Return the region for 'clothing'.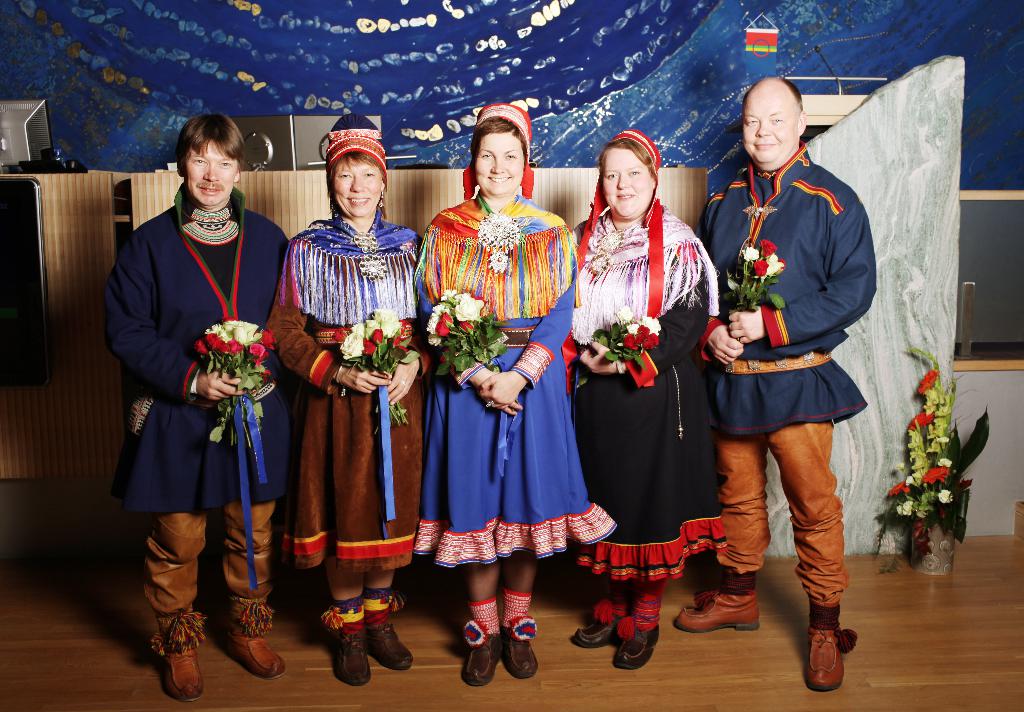
260,210,428,587.
